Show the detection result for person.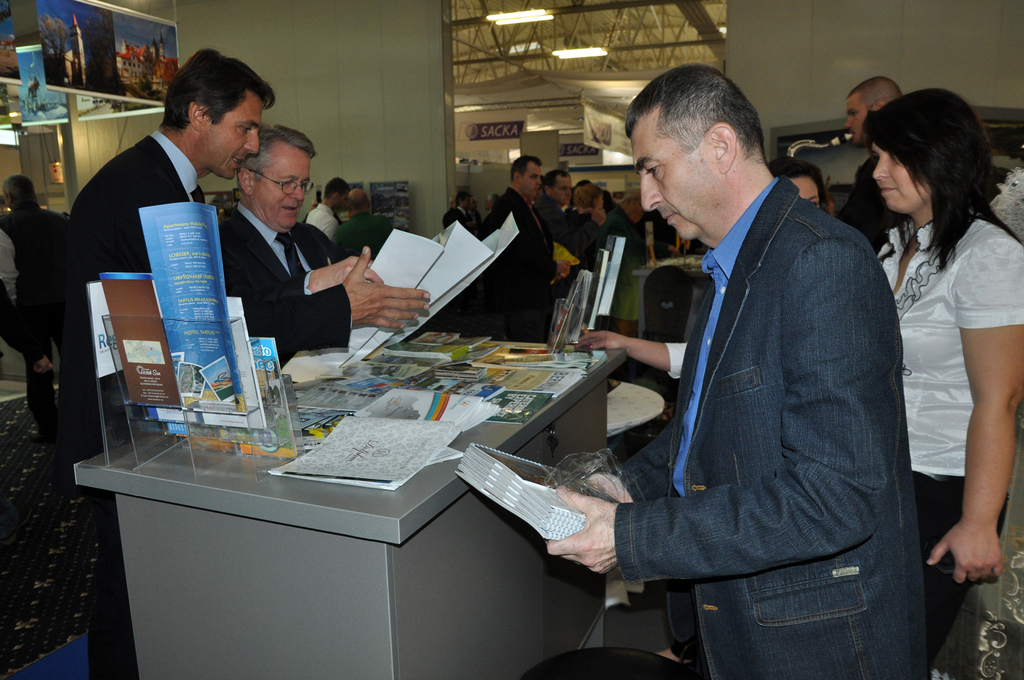
874 89 1023 671.
